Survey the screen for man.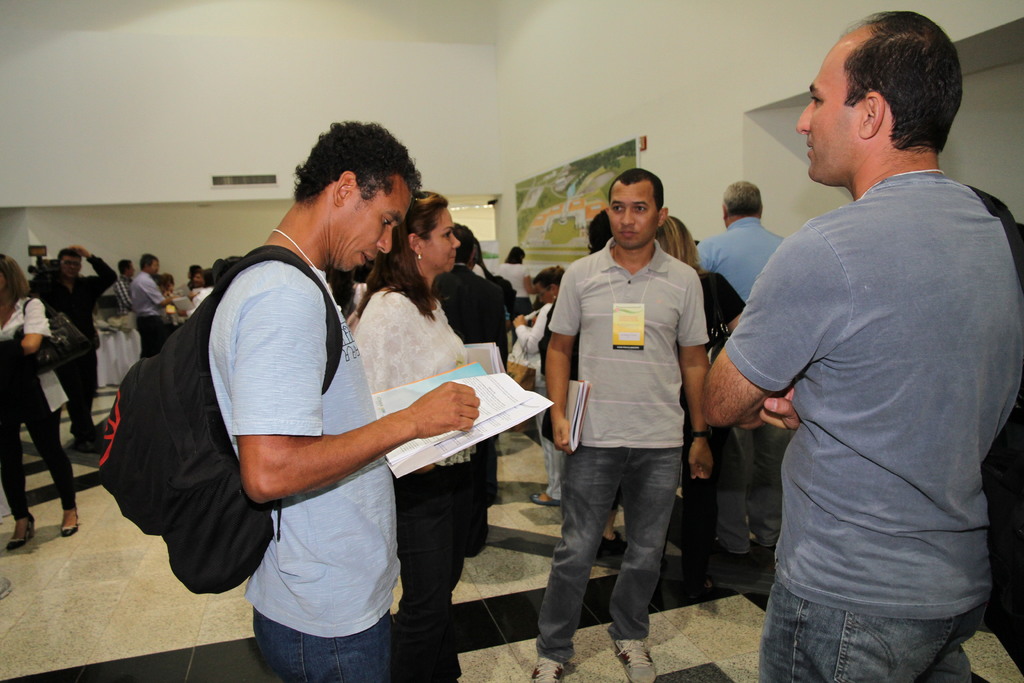
Survey found: Rect(134, 130, 465, 668).
